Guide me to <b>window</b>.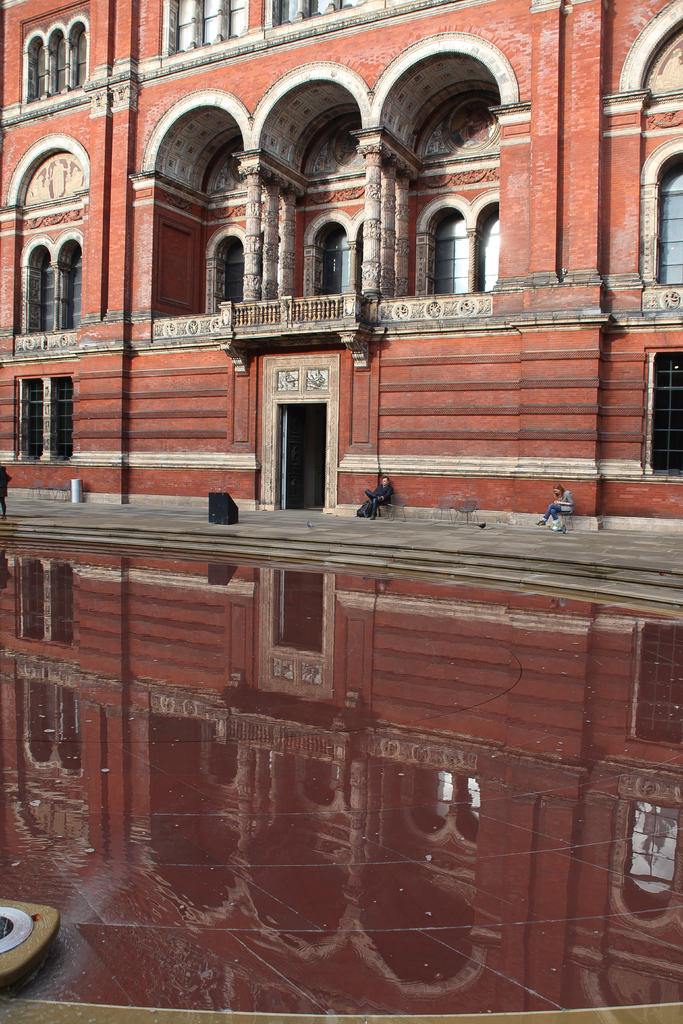
Guidance: bbox=[309, 216, 372, 298].
